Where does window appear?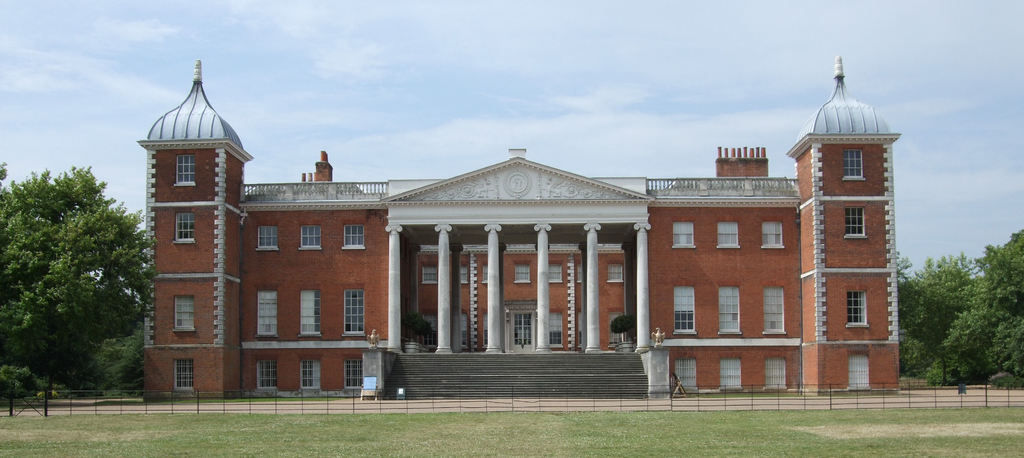
Appears at locate(257, 227, 276, 253).
